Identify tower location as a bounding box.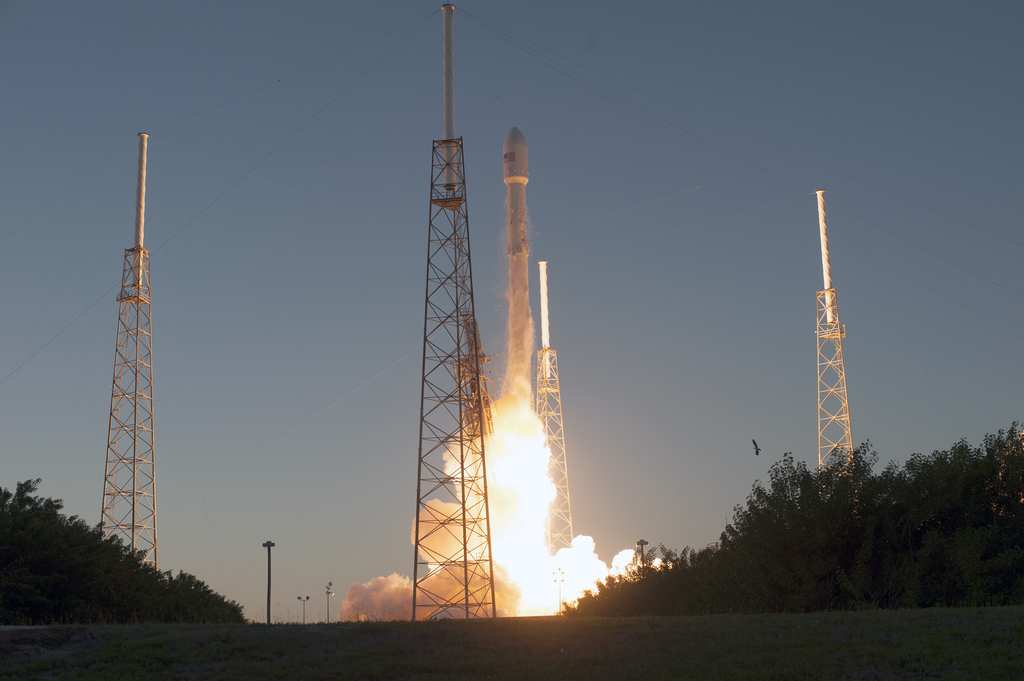
detection(75, 132, 186, 584).
